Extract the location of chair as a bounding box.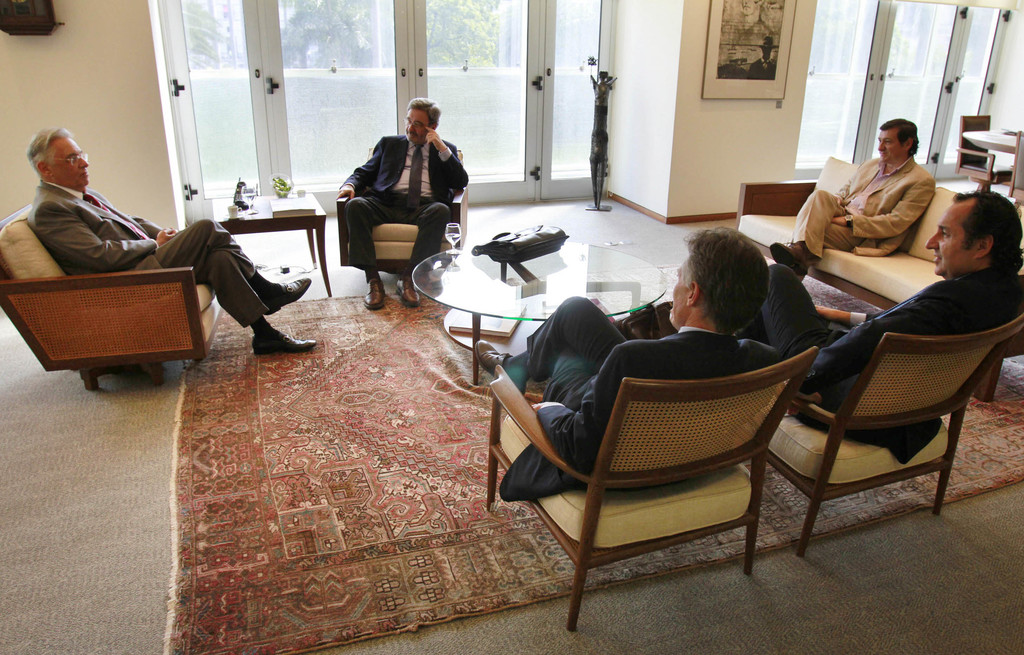
{"x1": 760, "y1": 314, "x2": 1023, "y2": 558}.
